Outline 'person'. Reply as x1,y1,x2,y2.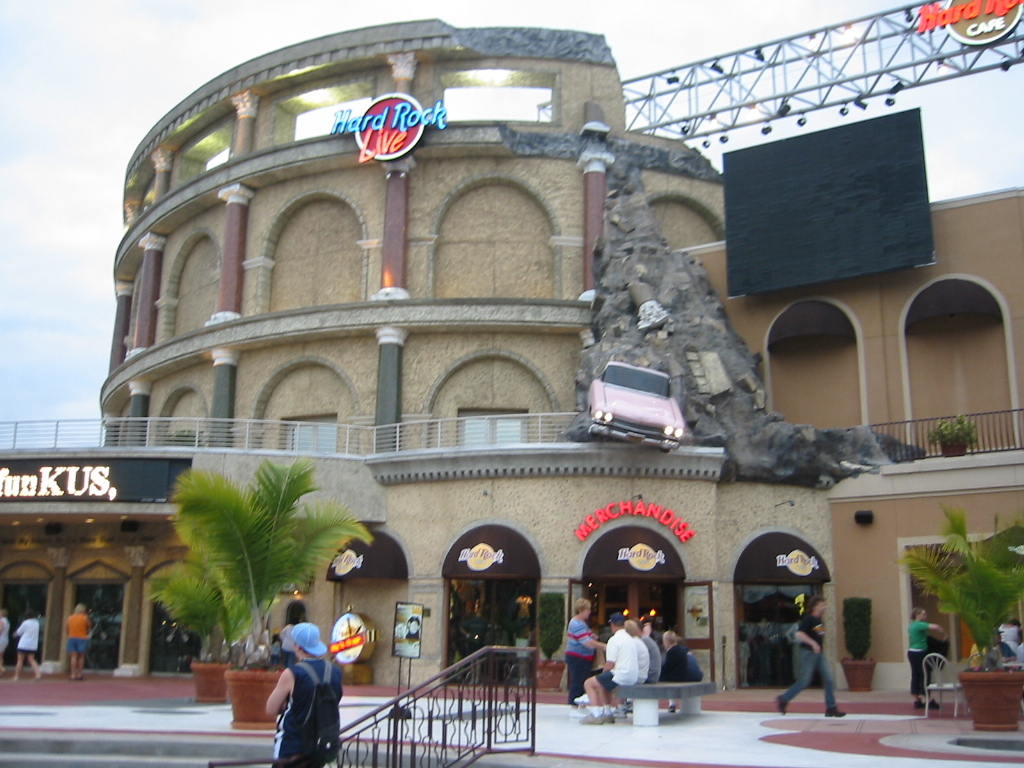
264,622,336,764.
